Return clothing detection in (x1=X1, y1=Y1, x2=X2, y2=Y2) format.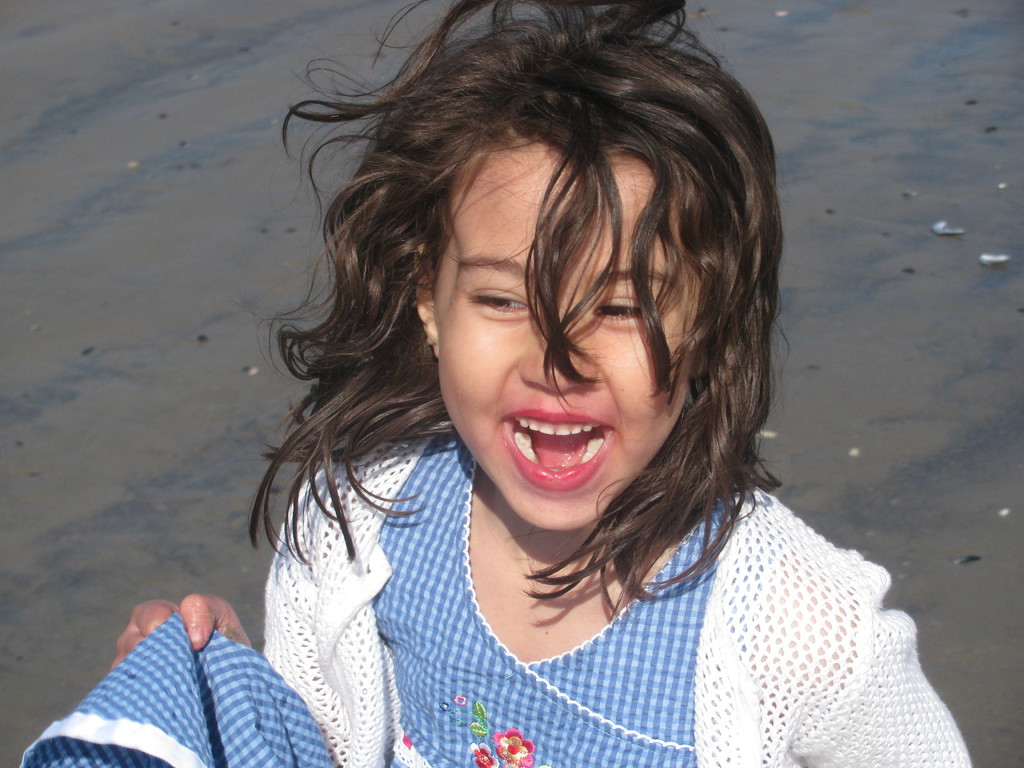
(x1=20, y1=420, x2=972, y2=767).
